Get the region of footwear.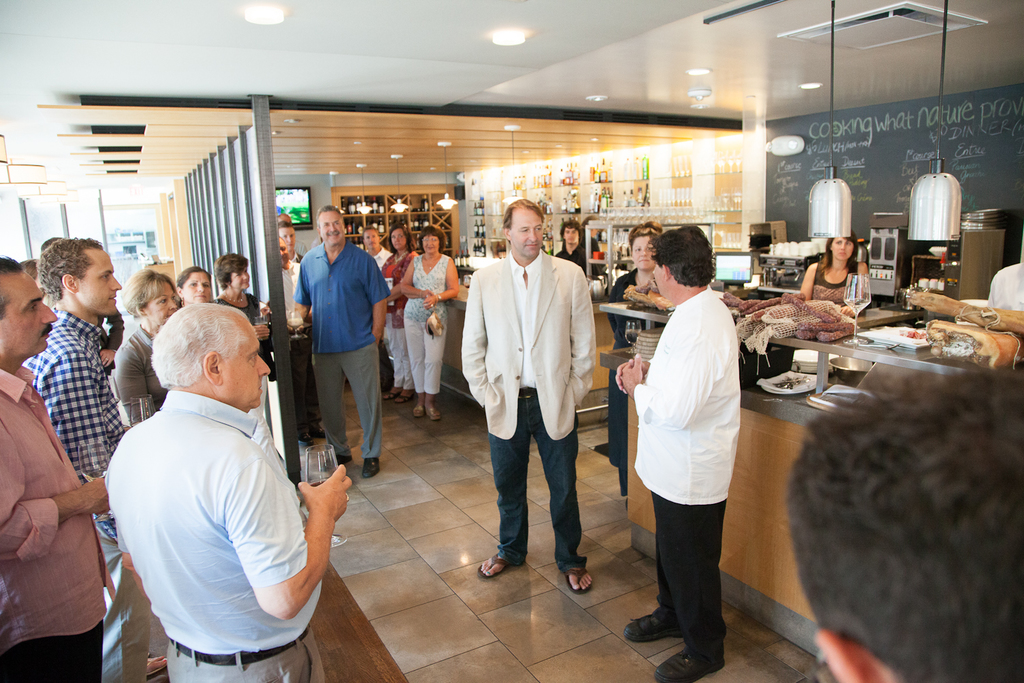
322 452 352 466.
